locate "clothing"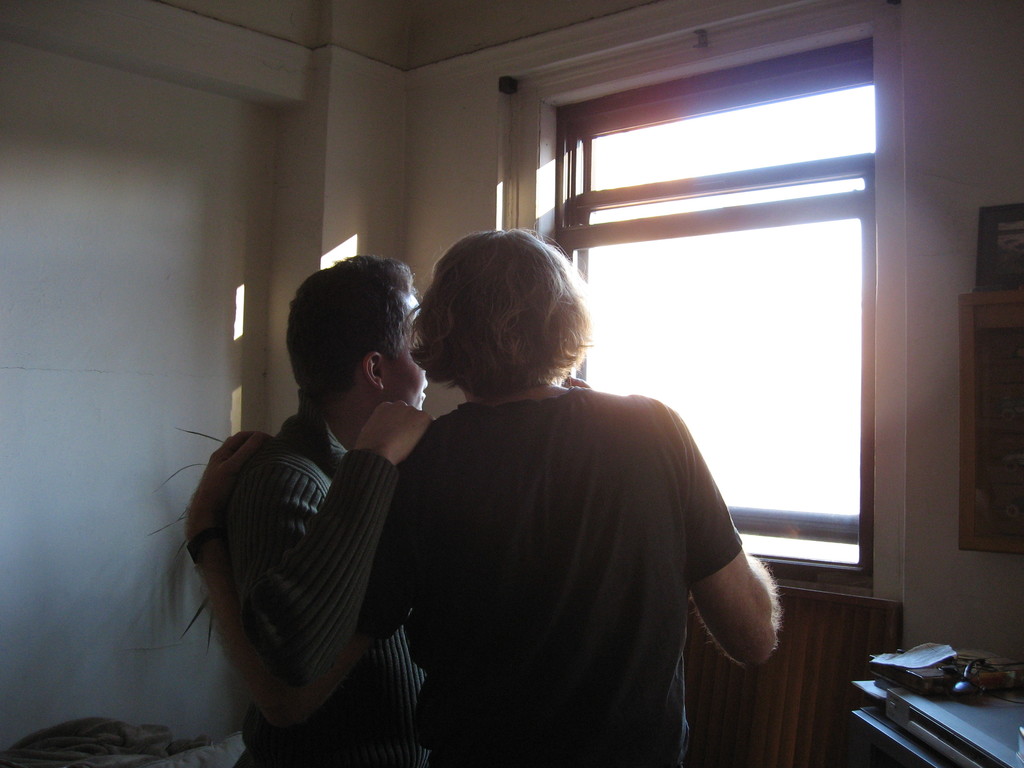
x1=231, y1=387, x2=433, y2=767
